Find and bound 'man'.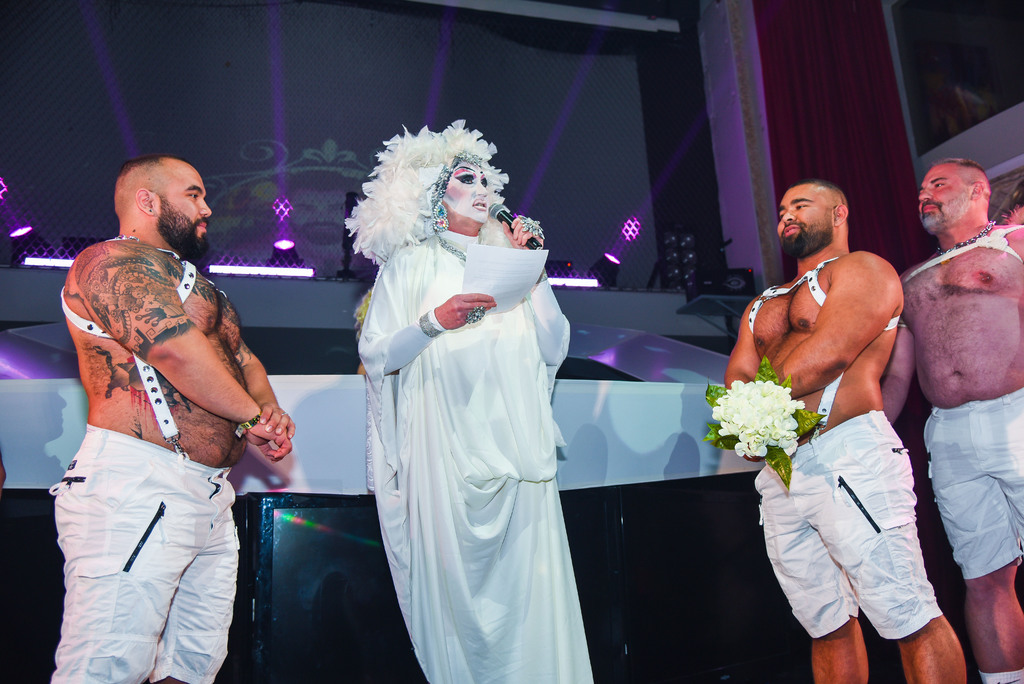
Bound: bbox(49, 151, 296, 683).
